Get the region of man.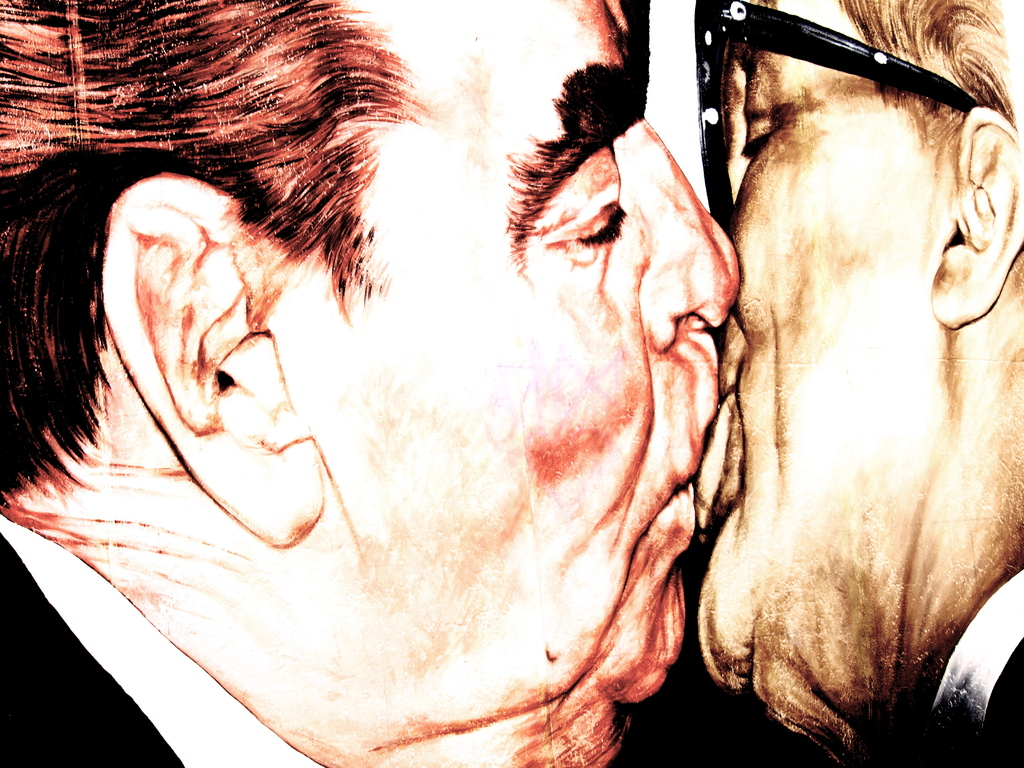
{"left": 3, "top": 0, "right": 735, "bottom": 767}.
